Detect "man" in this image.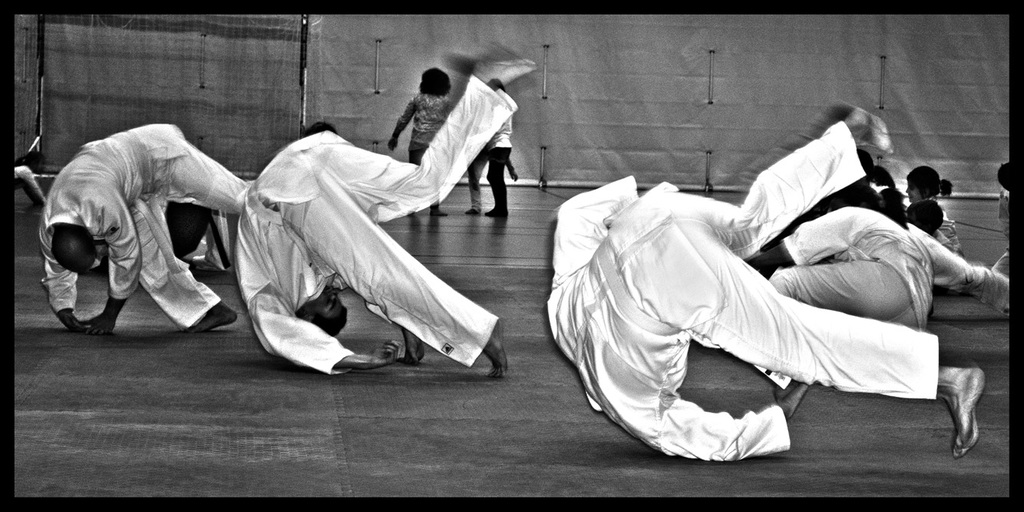
Detection: {"x1": 238, "y1": 49, "x2": 543, "y2": 376}.
